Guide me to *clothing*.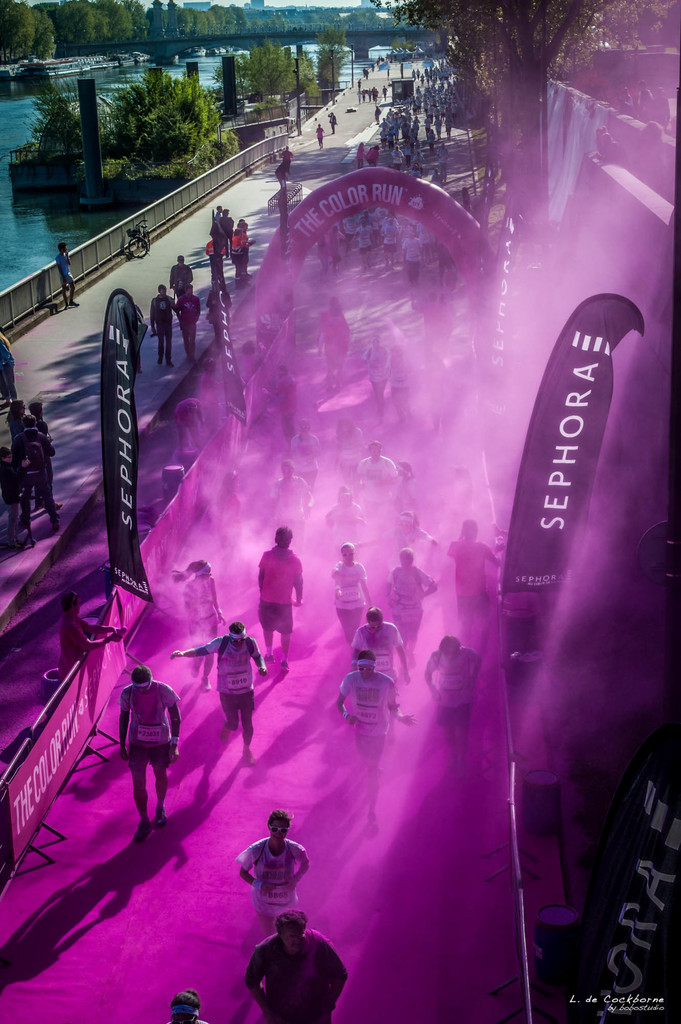
Guidance: [x1=55, y1=611, x2=99, y2=688].
